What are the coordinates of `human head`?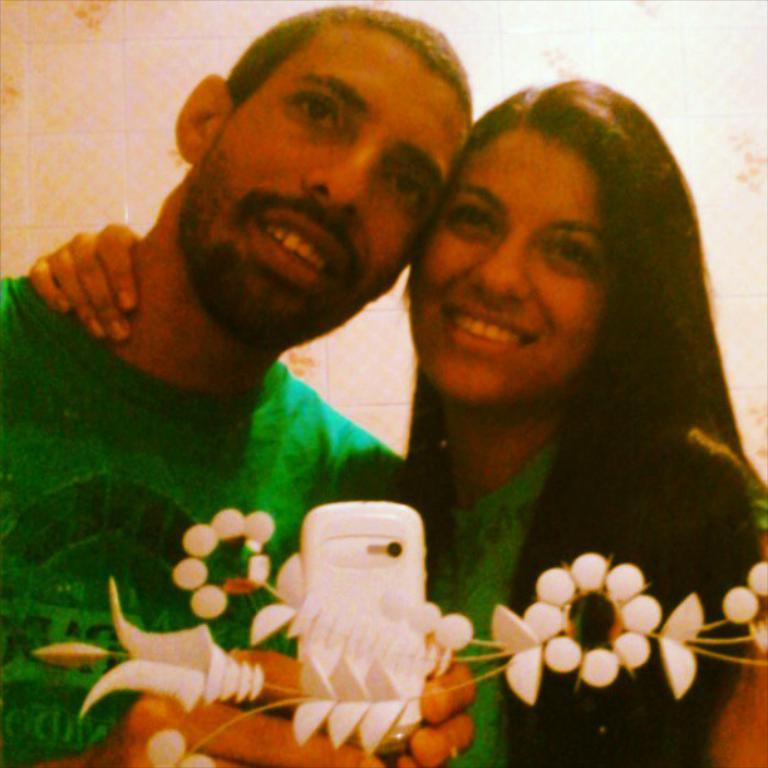
l=117, t=18, r=464, b=339.
